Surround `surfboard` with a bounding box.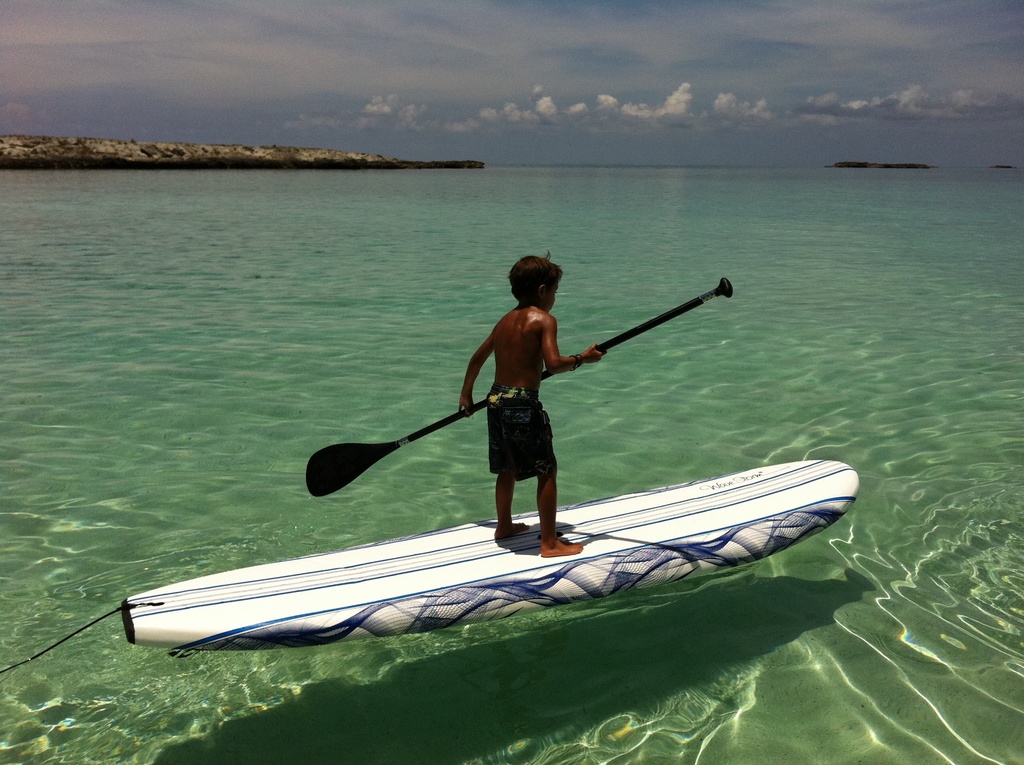
rect(119, 456, 865, 663).
